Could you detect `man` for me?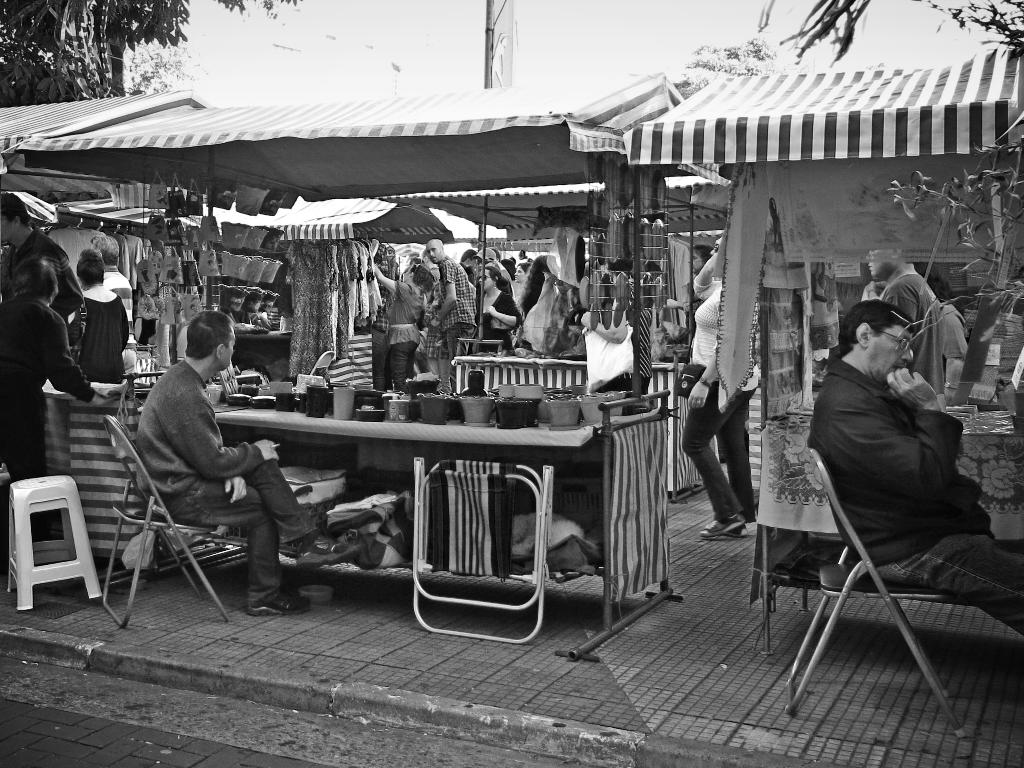
Detection result: 89 234 136 376.
